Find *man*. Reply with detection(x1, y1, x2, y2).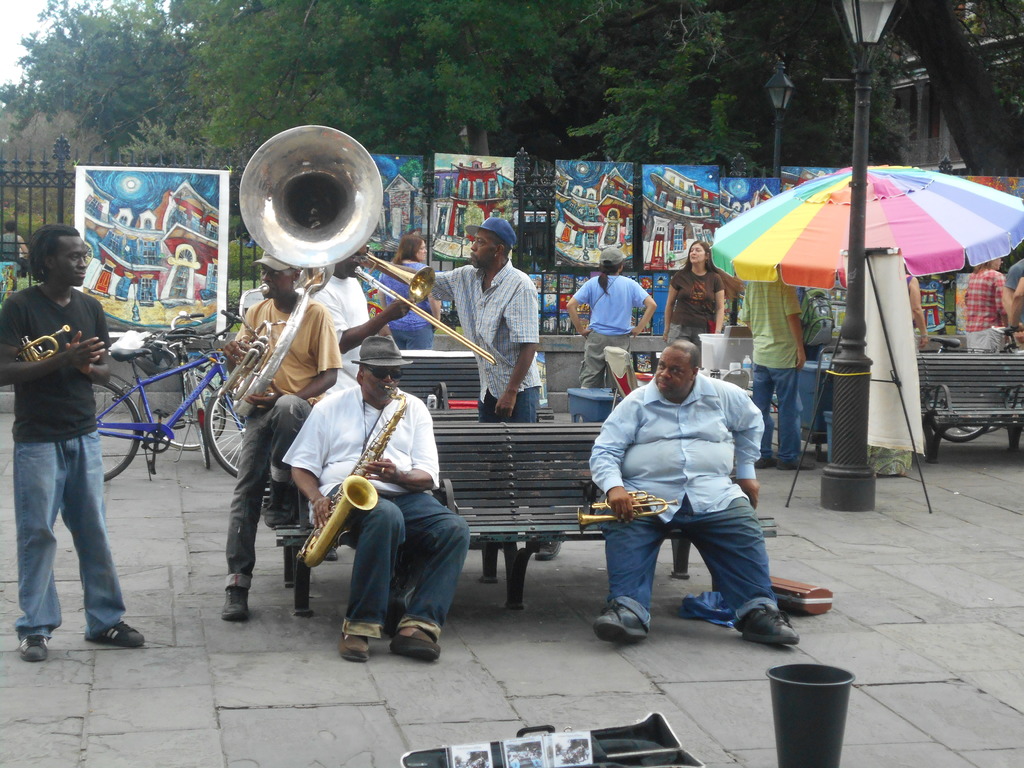
detection(314, 242, 414, 381).
